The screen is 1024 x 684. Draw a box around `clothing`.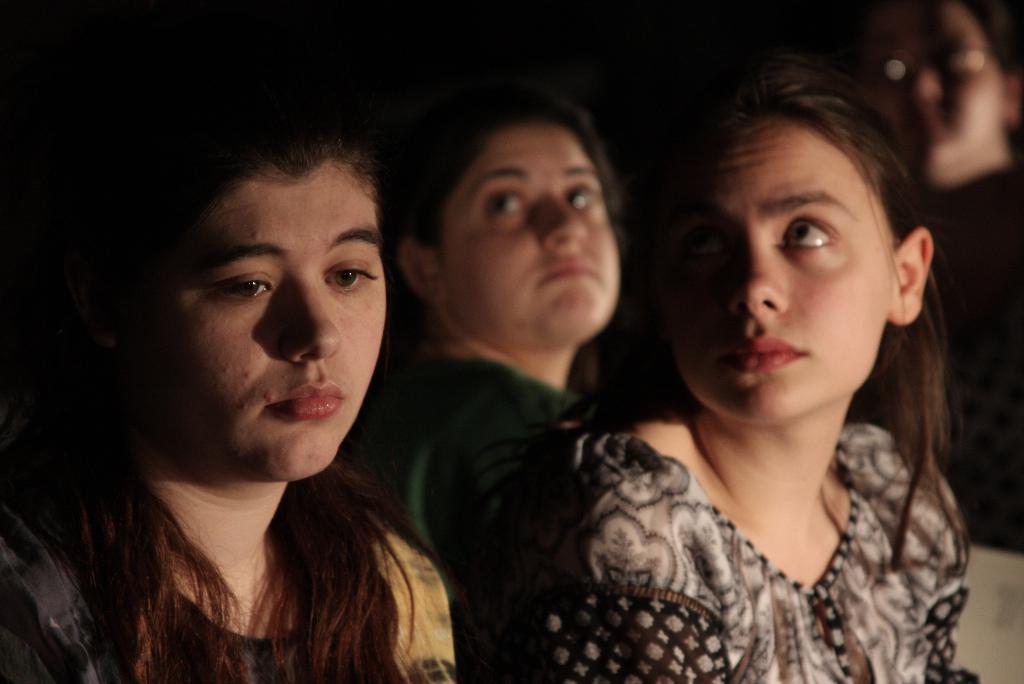
{"left": 2, "top": 425, "right": 451, "bottom": 683}.
